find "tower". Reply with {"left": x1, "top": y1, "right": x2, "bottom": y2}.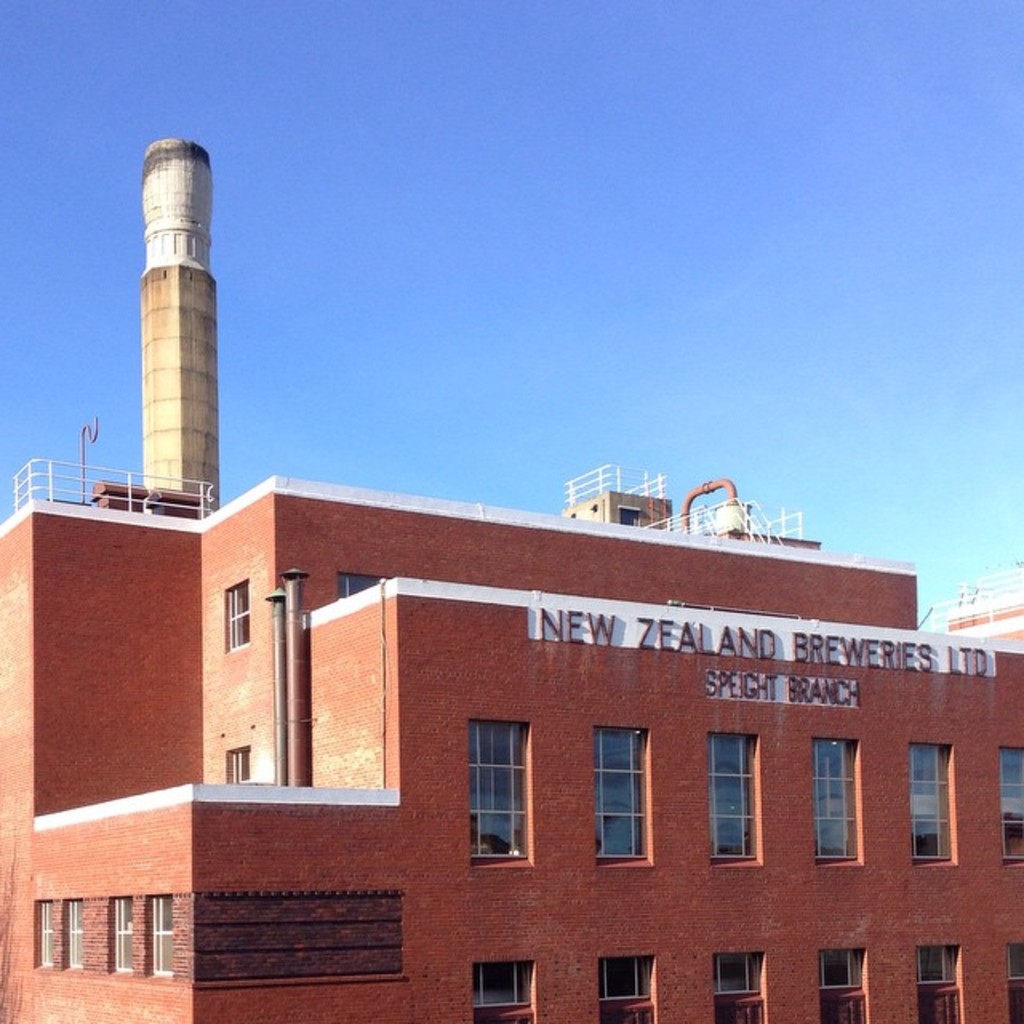
{"left": 96, "top": 109, "right": 230, "bottom": 515}.
